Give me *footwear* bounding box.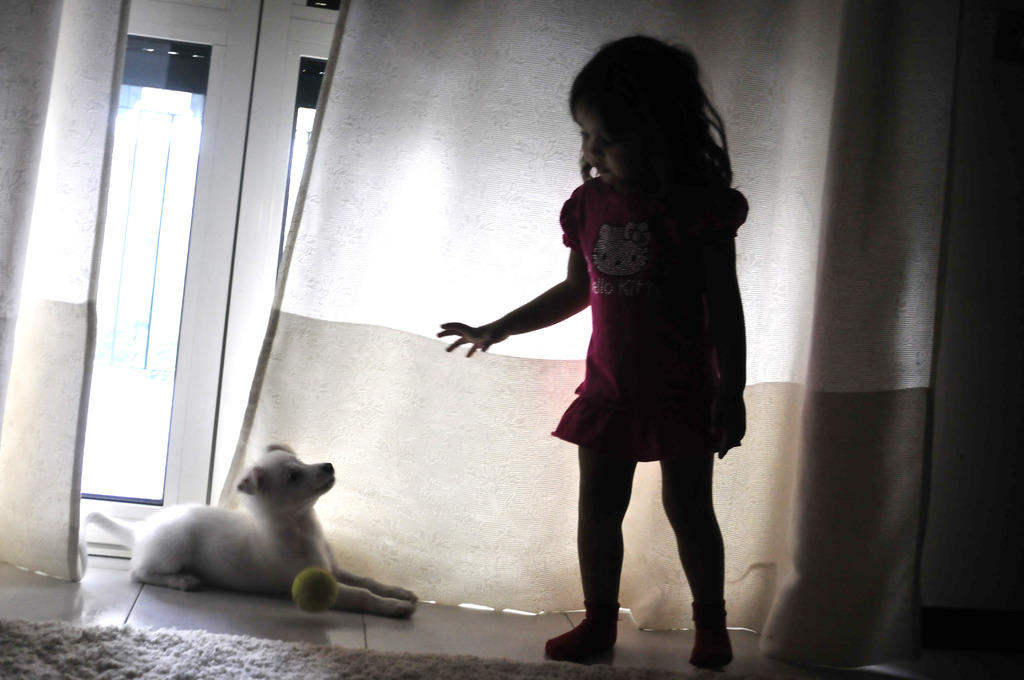
locate(542, 620, 612, 667).
